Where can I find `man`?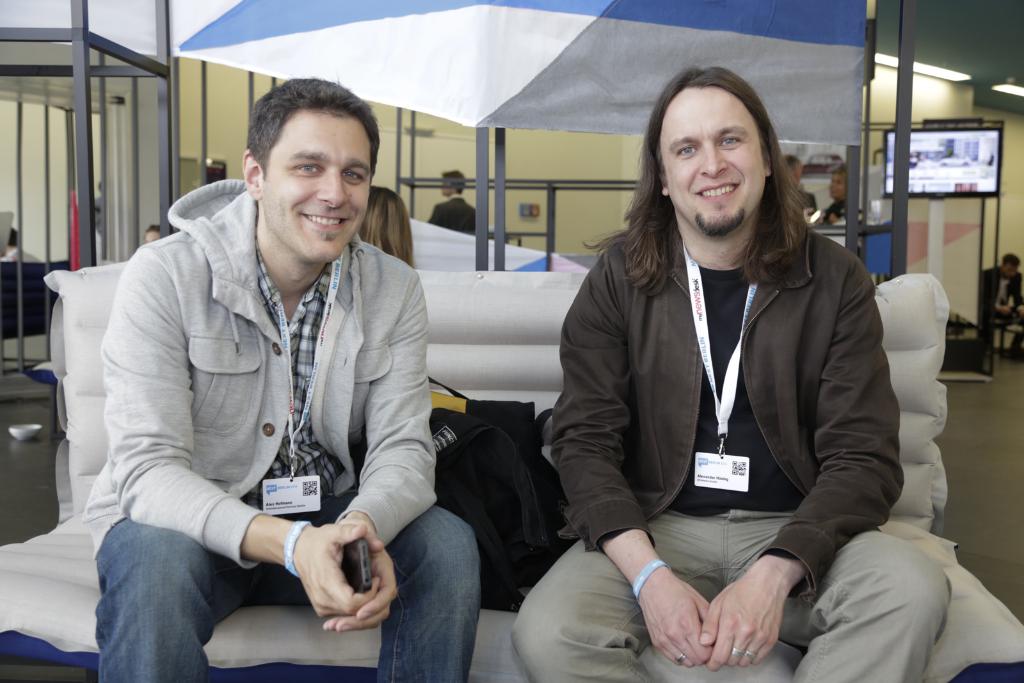
You can find it at [821,163,846,225].
